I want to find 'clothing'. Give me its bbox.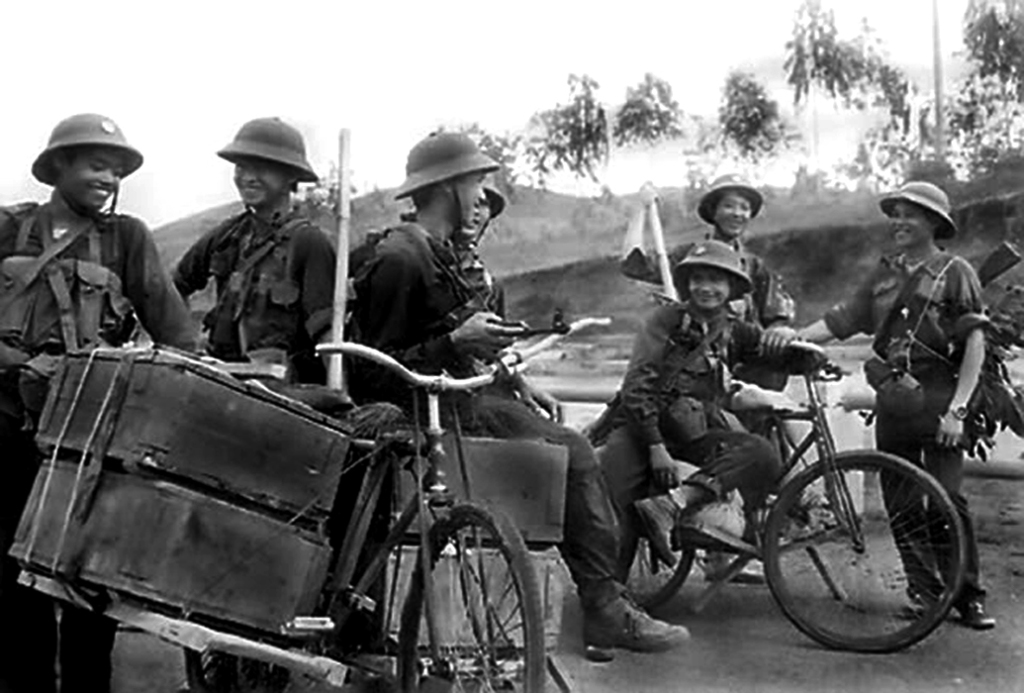
rect(174, 208, 340, 378).
